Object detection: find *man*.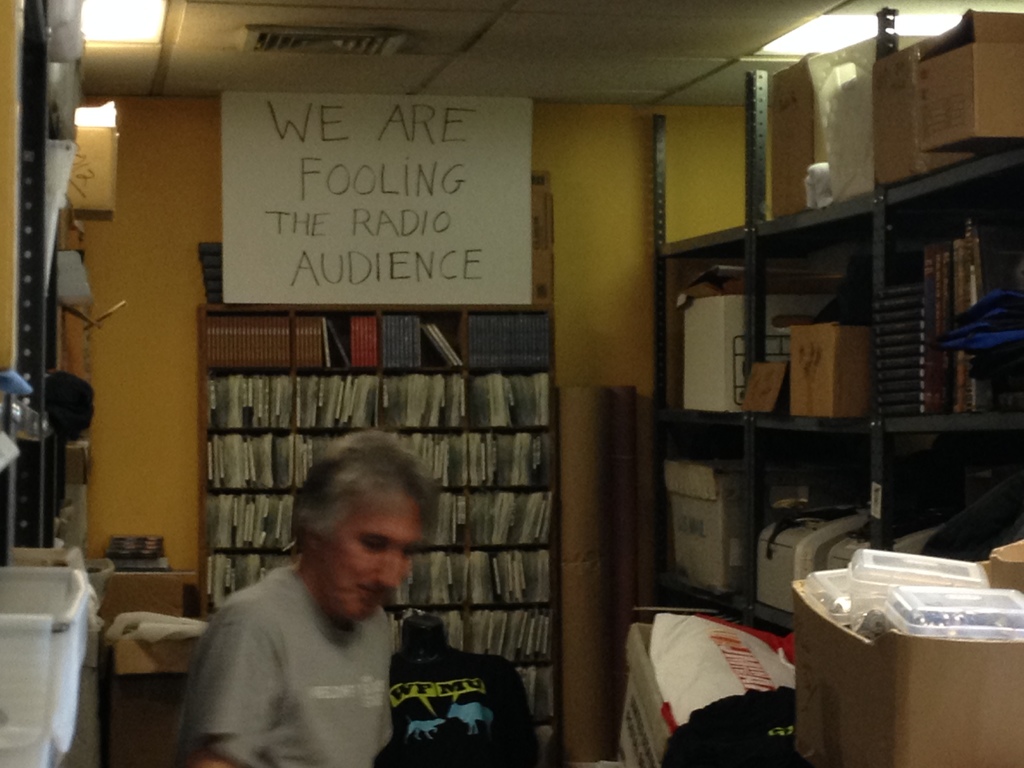
rect(152, 447, 476, 760).
